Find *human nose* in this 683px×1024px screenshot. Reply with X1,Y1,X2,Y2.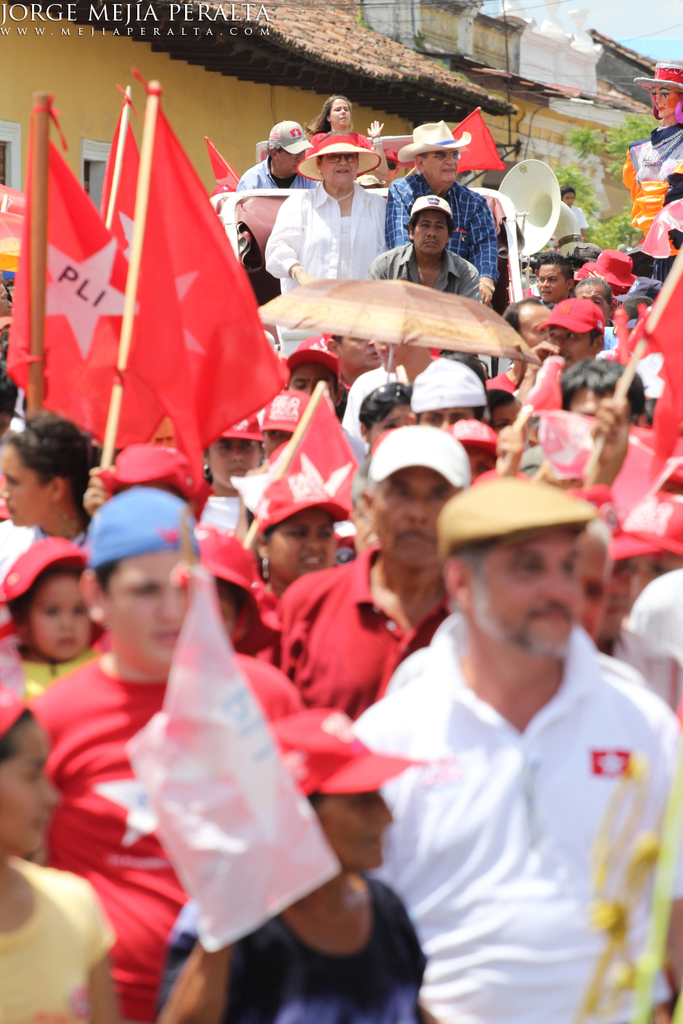
39,778,62,803.
